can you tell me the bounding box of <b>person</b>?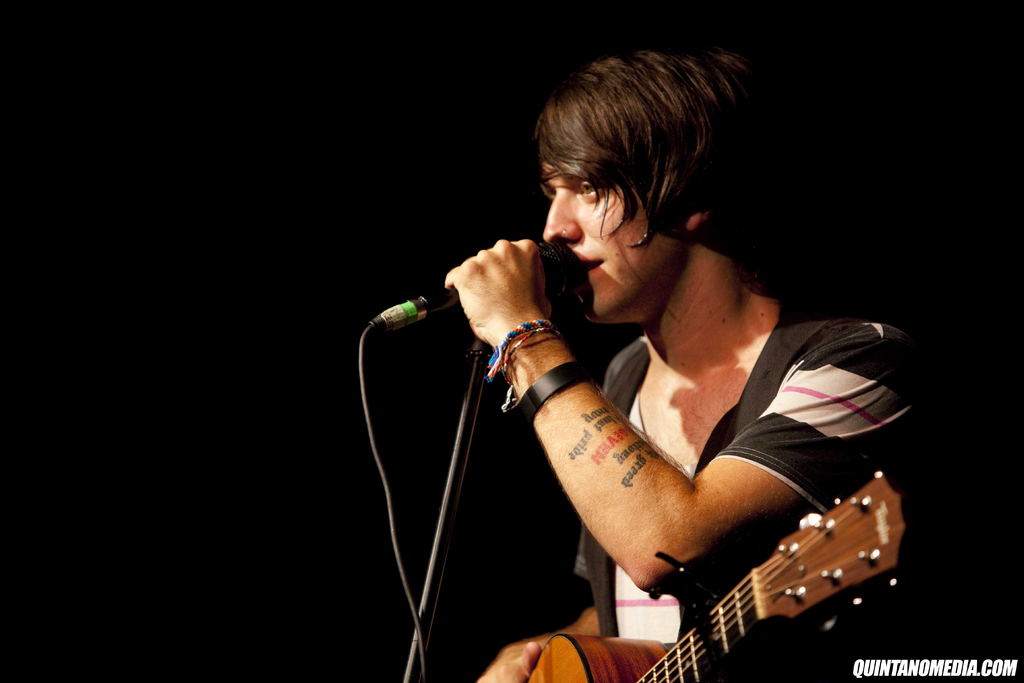
pyautogui.locateOnScreen(377, 48, 903, 682).
